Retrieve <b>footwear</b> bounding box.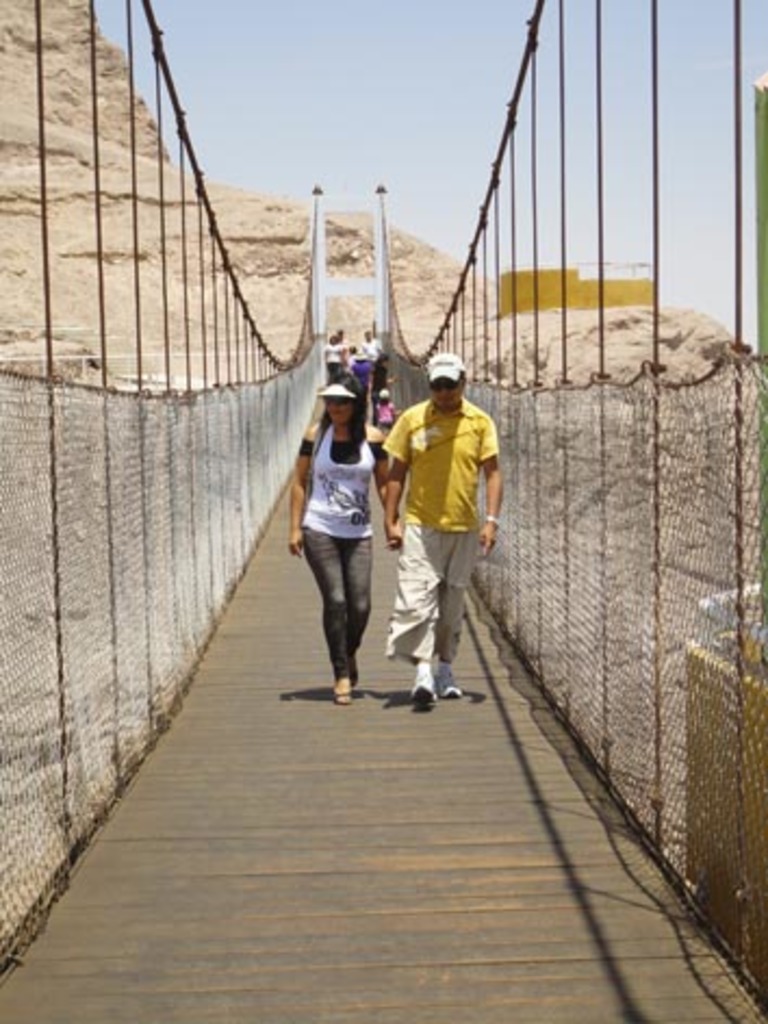
Bounding box: 434:662:469:701.
